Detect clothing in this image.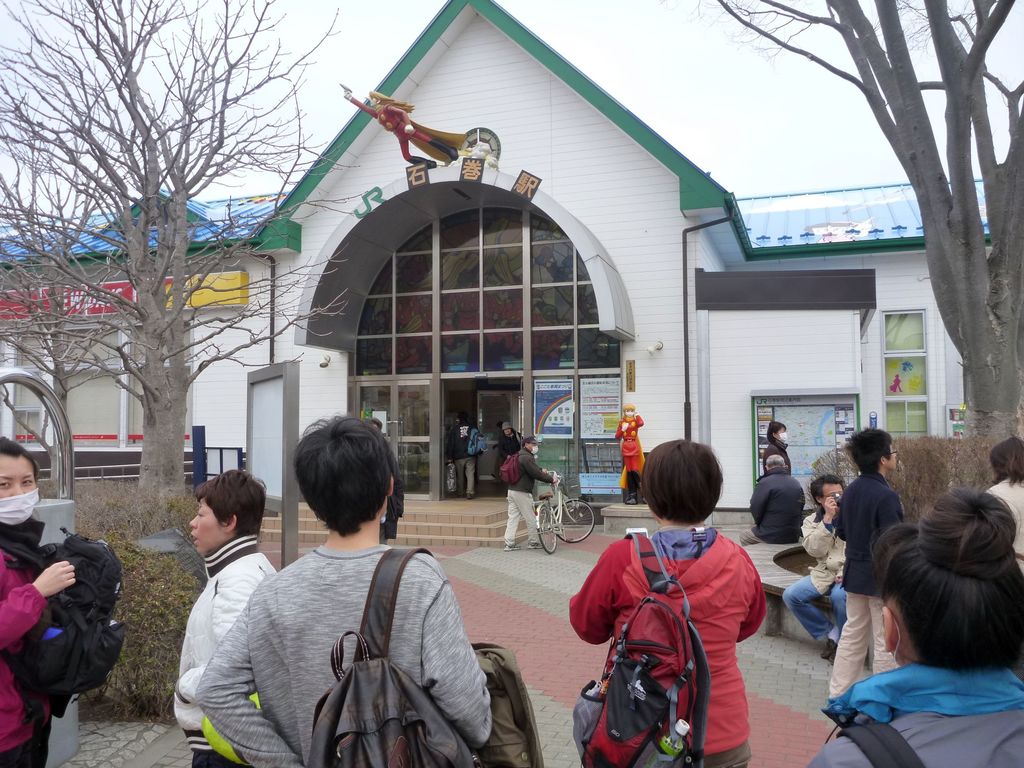
Detection: x1=807 y1=667 x2=1023 y2=767.
